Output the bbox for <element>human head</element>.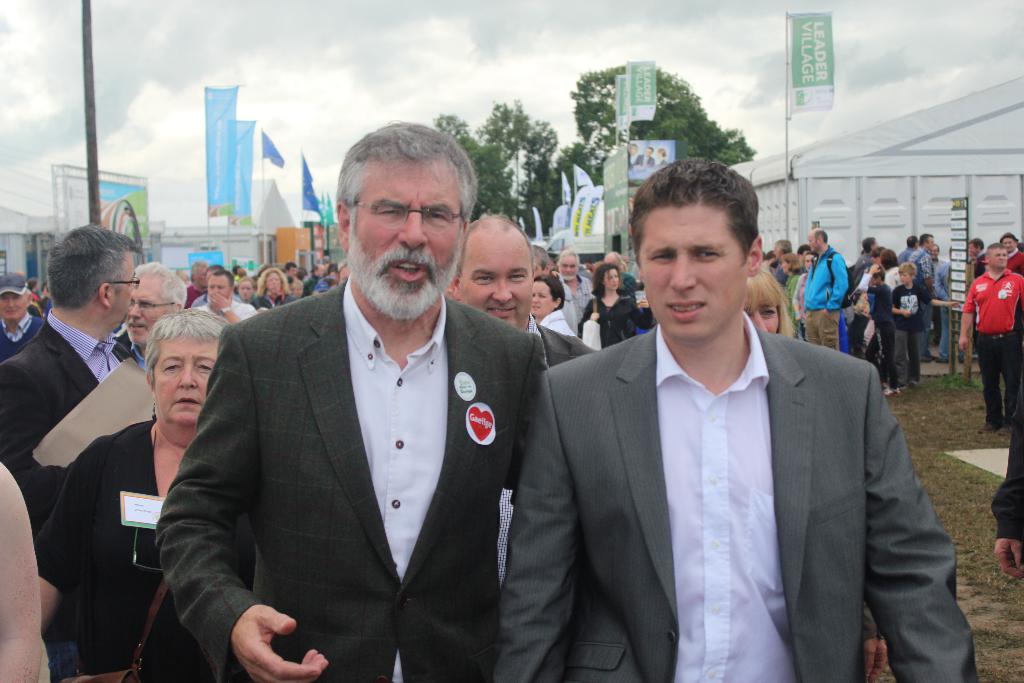
bbox(314, 263, 325, 277).
